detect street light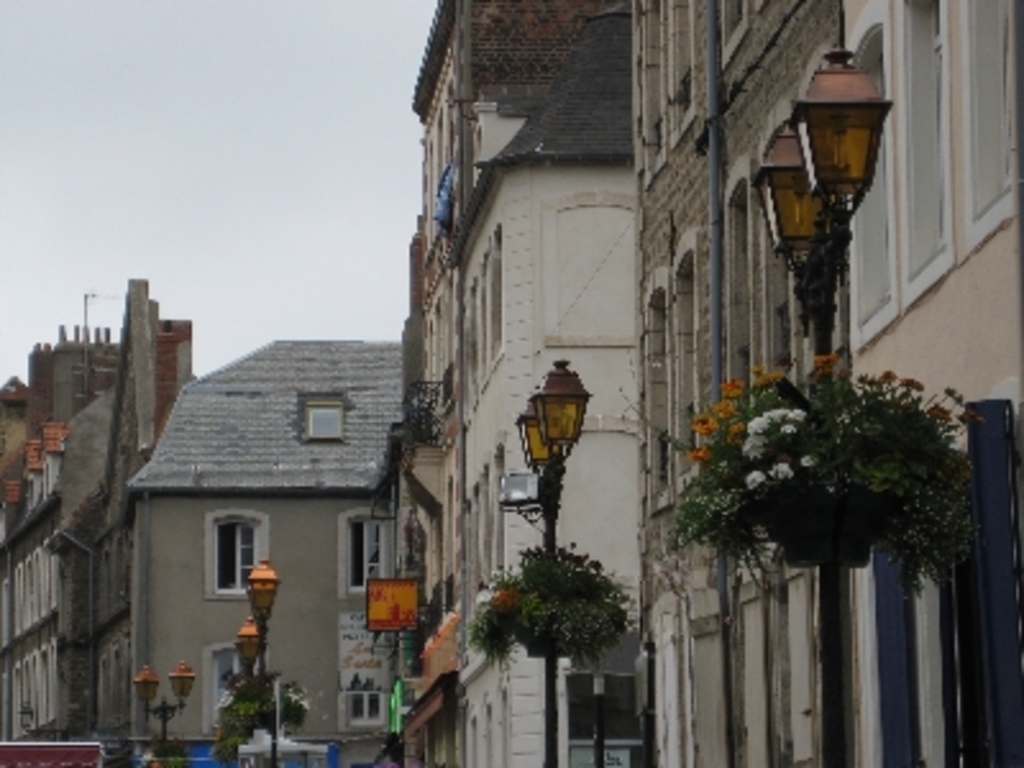
(x1=742, y1=36, x2=893, y2=763)
